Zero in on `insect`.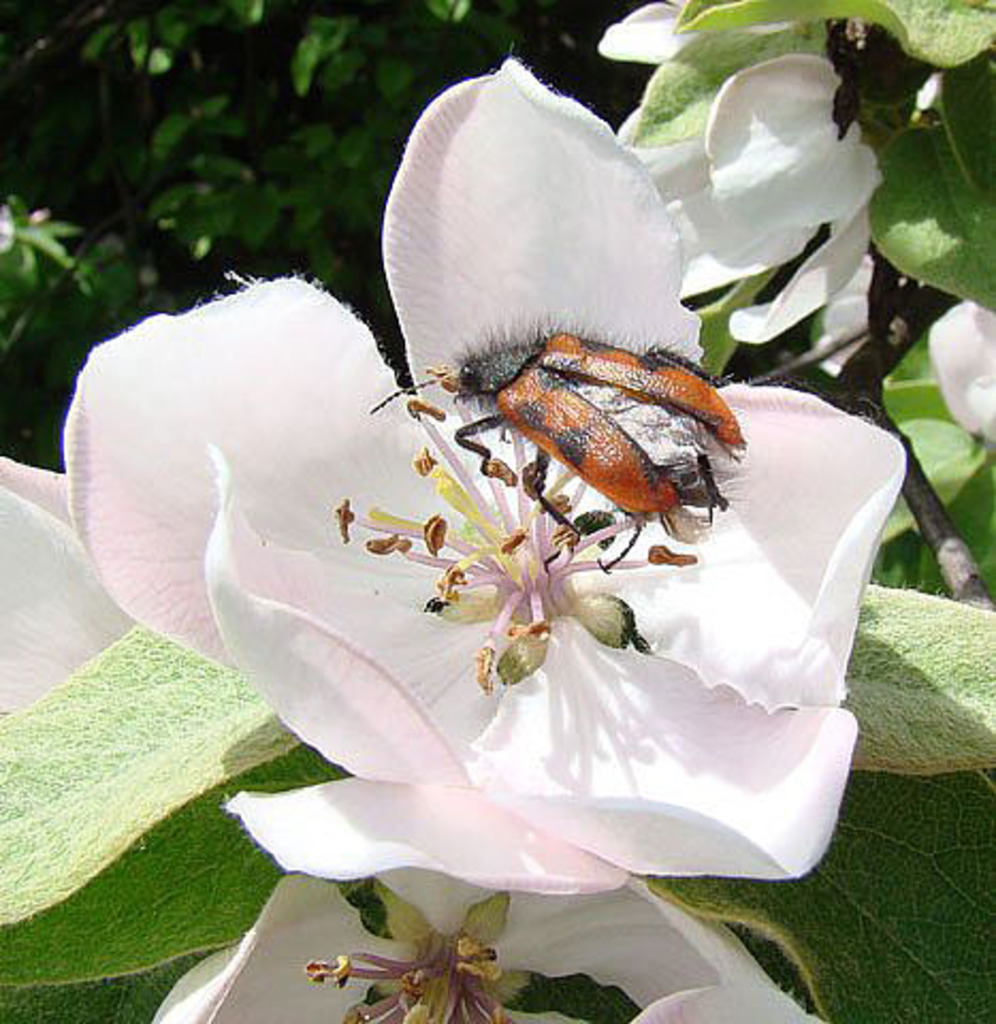
Zeroed in: 356:311:751:580.
